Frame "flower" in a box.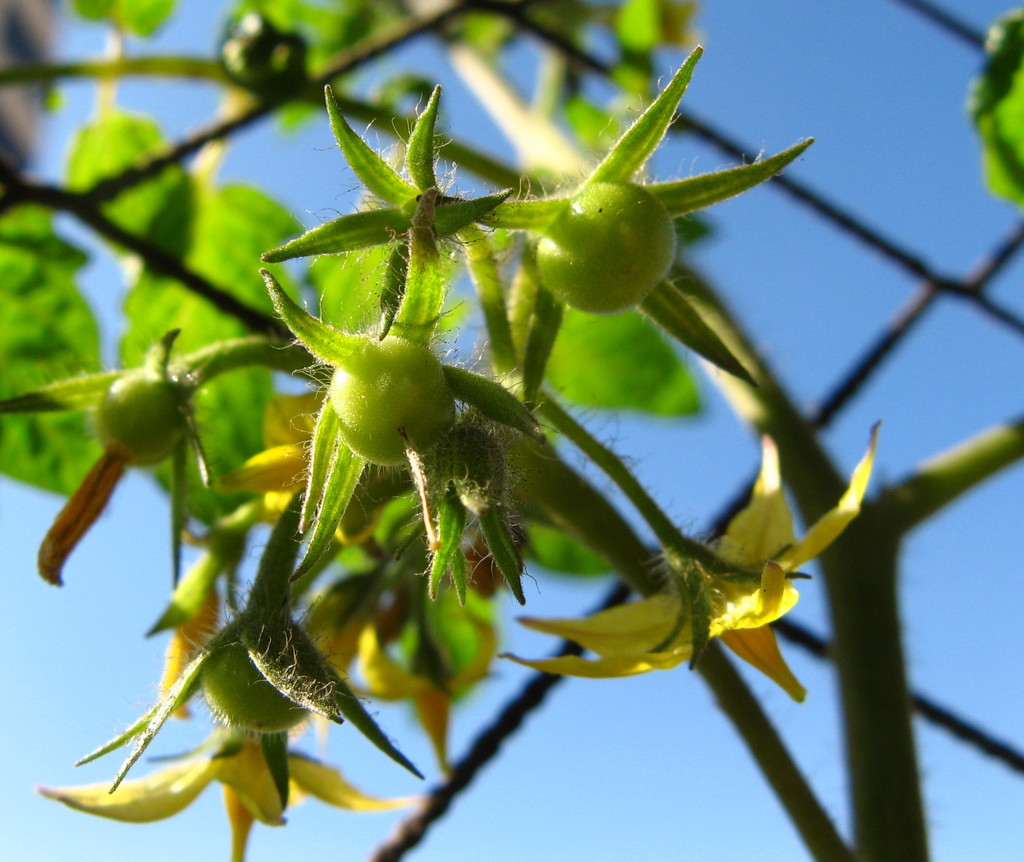
pyautogui.locateOnScreen(36, 659, 409, 861).
